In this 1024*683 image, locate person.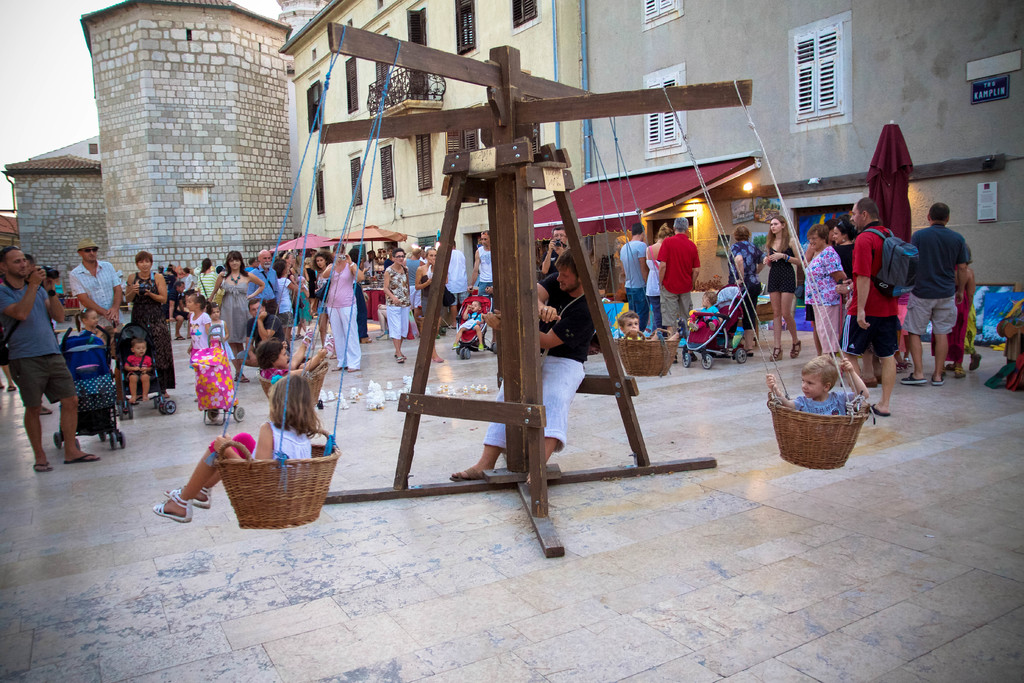
Bounding box: 450/243/603/482.
